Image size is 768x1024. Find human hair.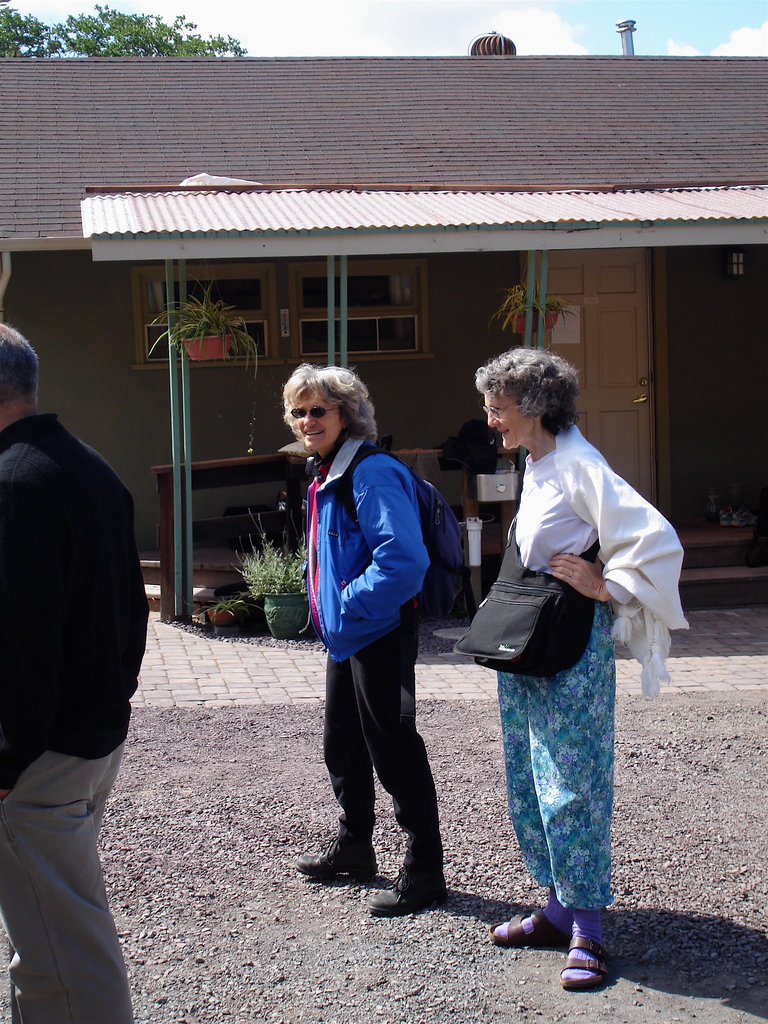
rect(278, 352, 374, 449).
